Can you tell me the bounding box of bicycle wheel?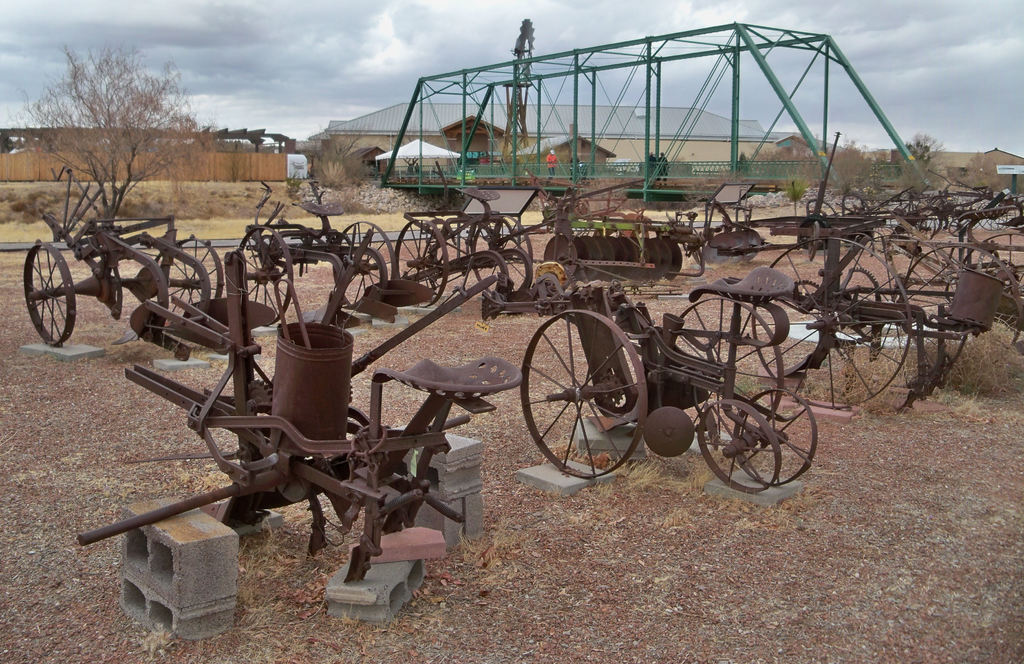
BBox(538, 305, 651, 490).
